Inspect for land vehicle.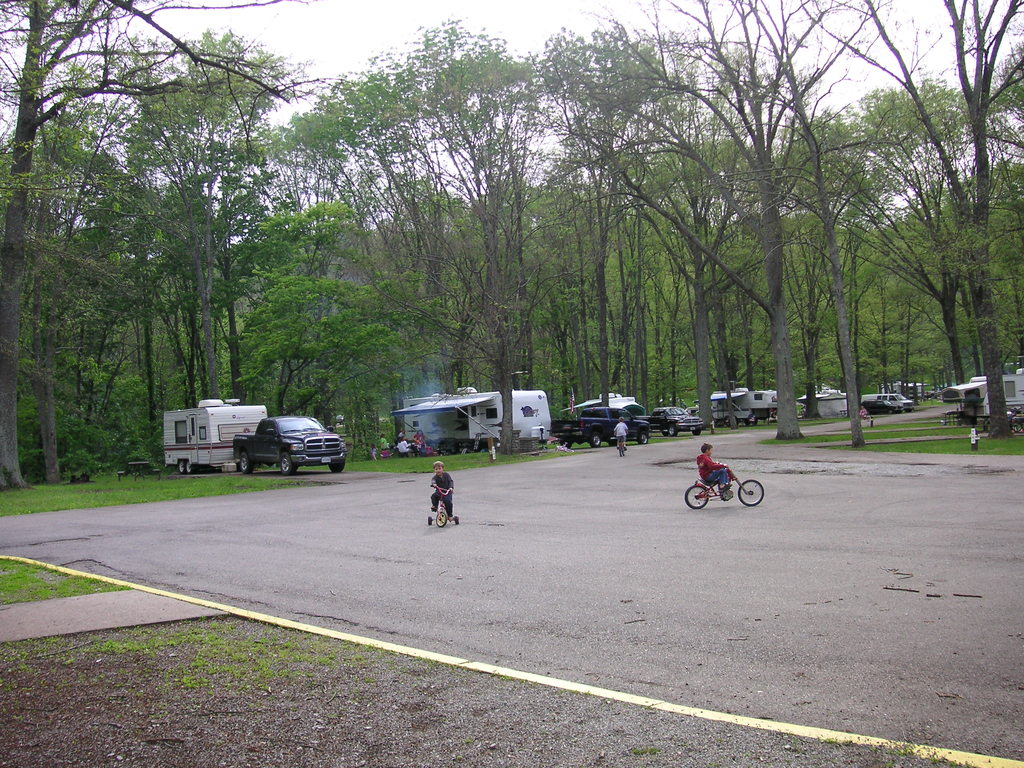
Inspection: [x1=712, y1=392, x2=781, y2=423].
